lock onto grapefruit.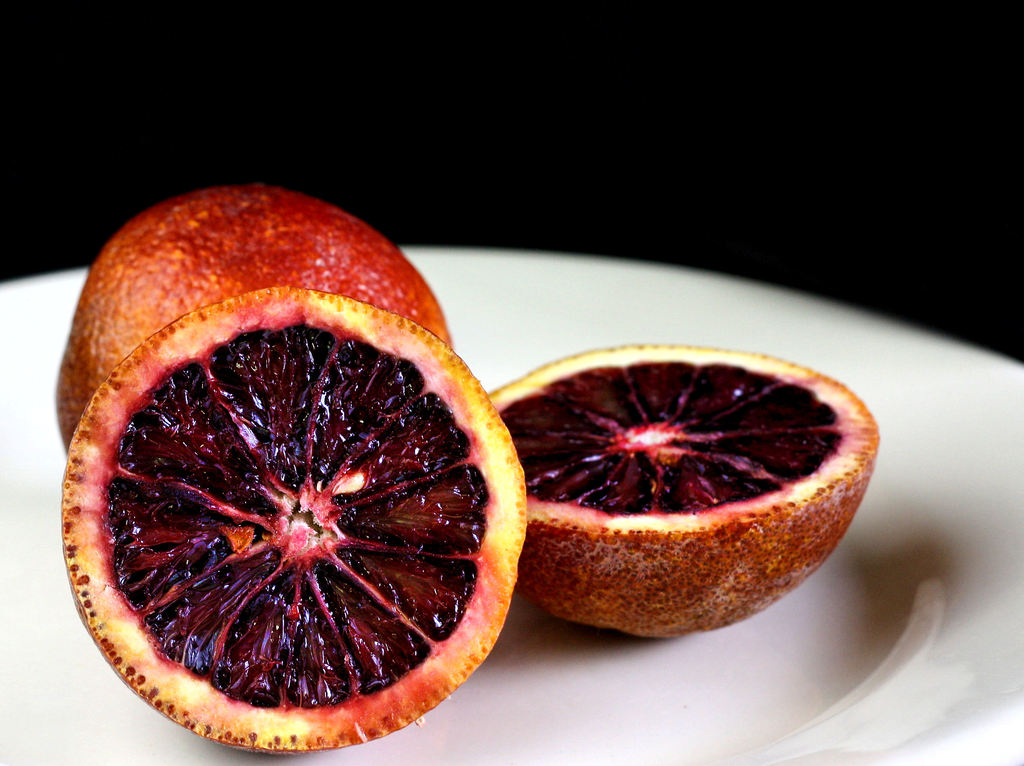
Locked: 49/179/455/456.
